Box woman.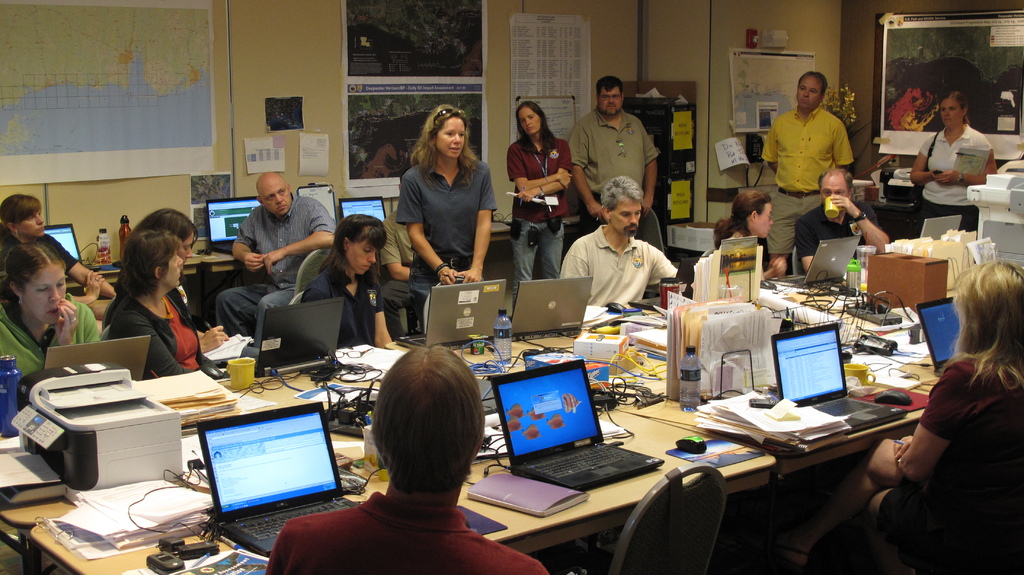
[714,191,791,279].
